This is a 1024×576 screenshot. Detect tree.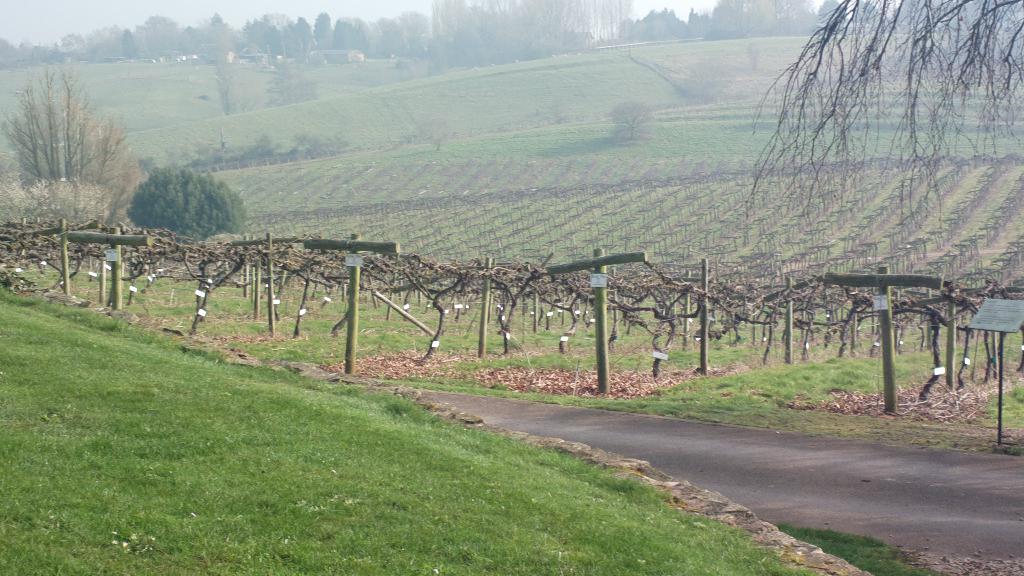
bbox=(751, 0, 1023, 249).
